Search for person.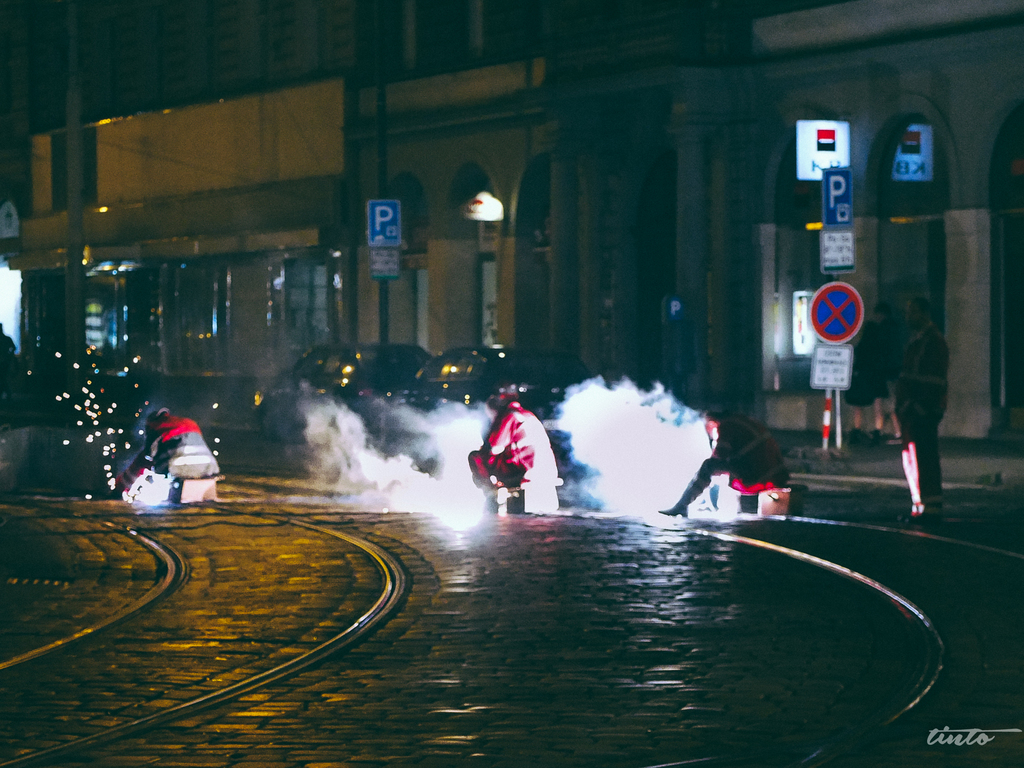
Found at {"left": 660, "top": 412, "right": 791, "bottom": 518}.
